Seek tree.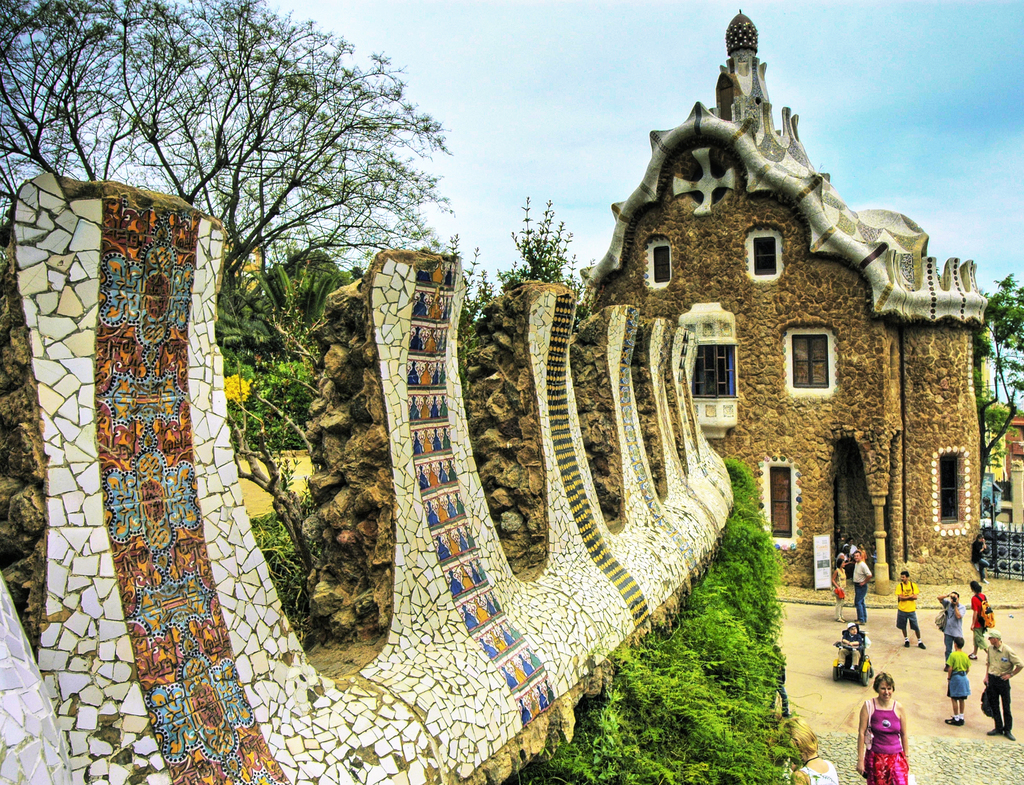
select_region(494, 203, 590, 321).
